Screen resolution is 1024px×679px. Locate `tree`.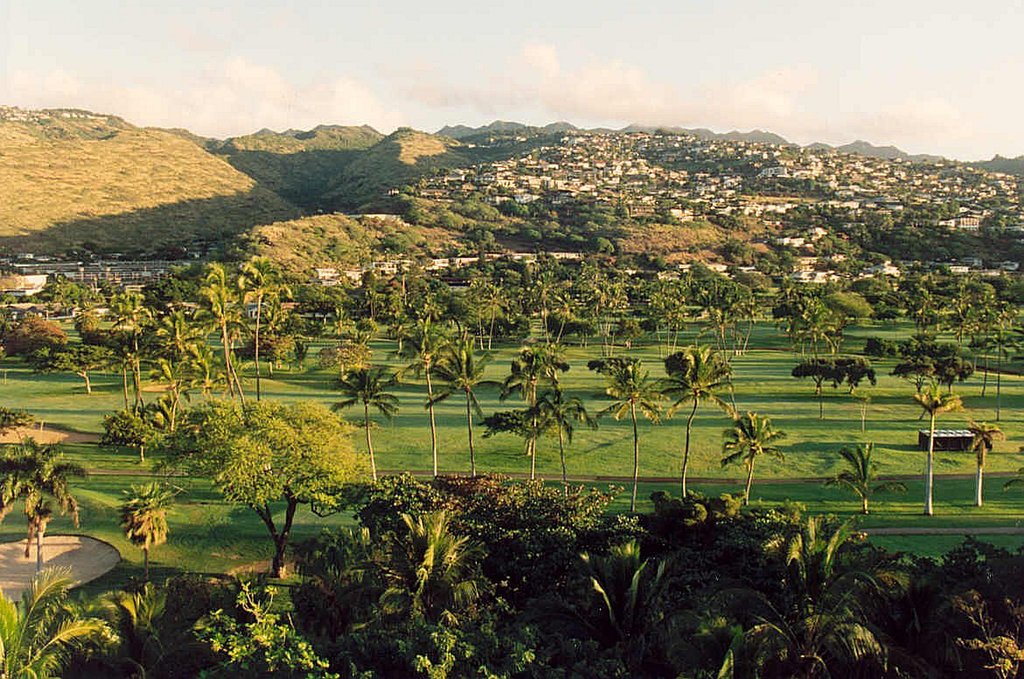
[left=424, top=339, right=507, bottom=470].
